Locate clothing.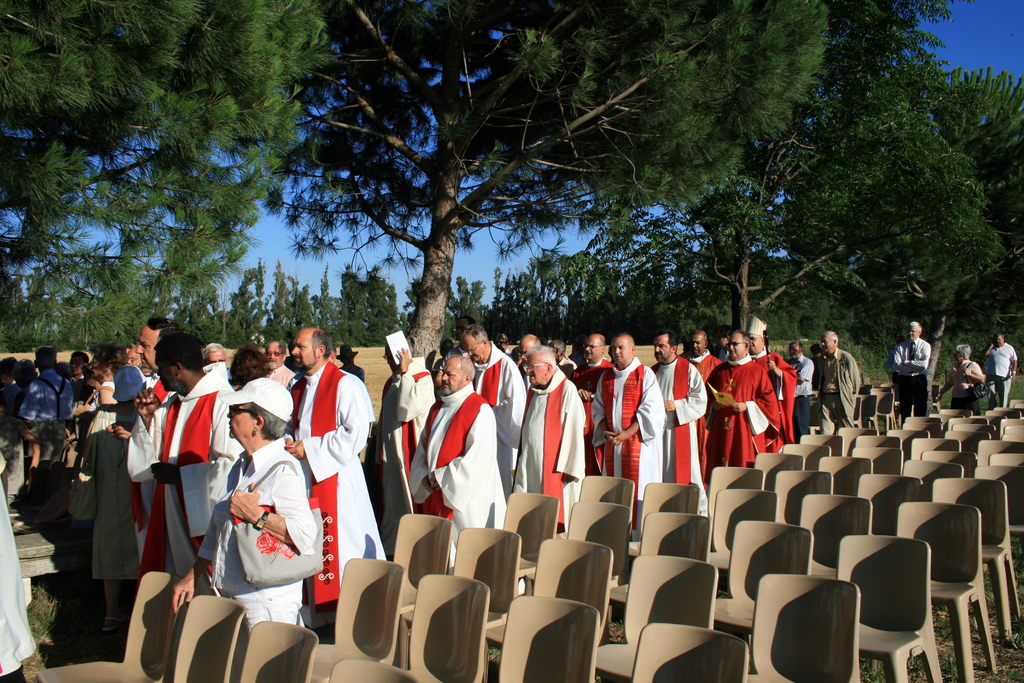
Bounding box: box(648, 353, 712, 519).
